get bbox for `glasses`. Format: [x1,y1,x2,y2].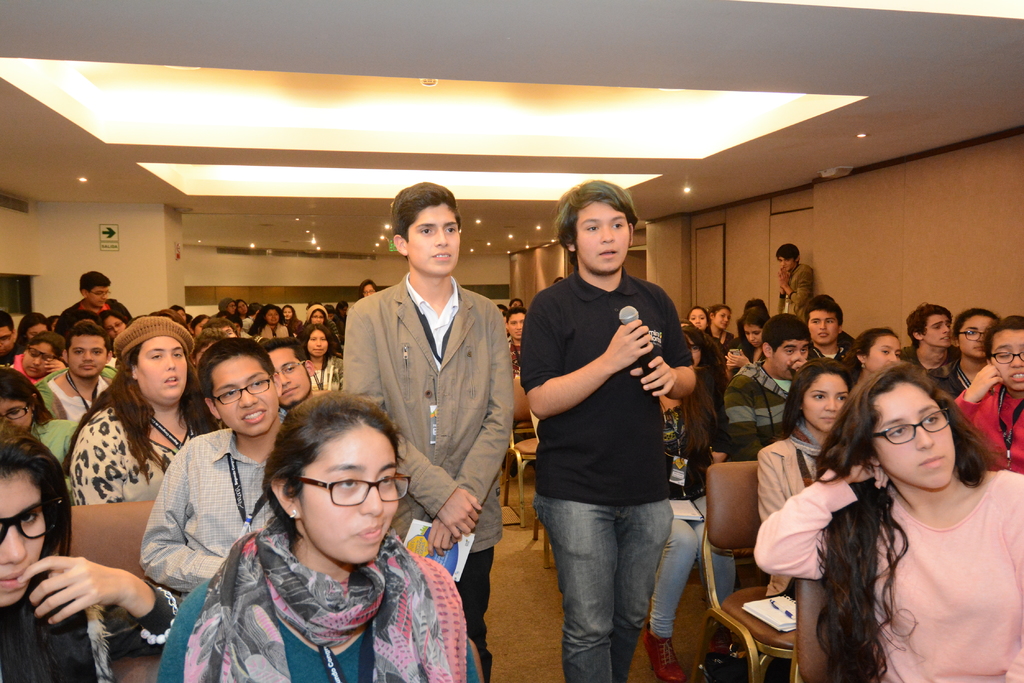
[28,344,56,365].
